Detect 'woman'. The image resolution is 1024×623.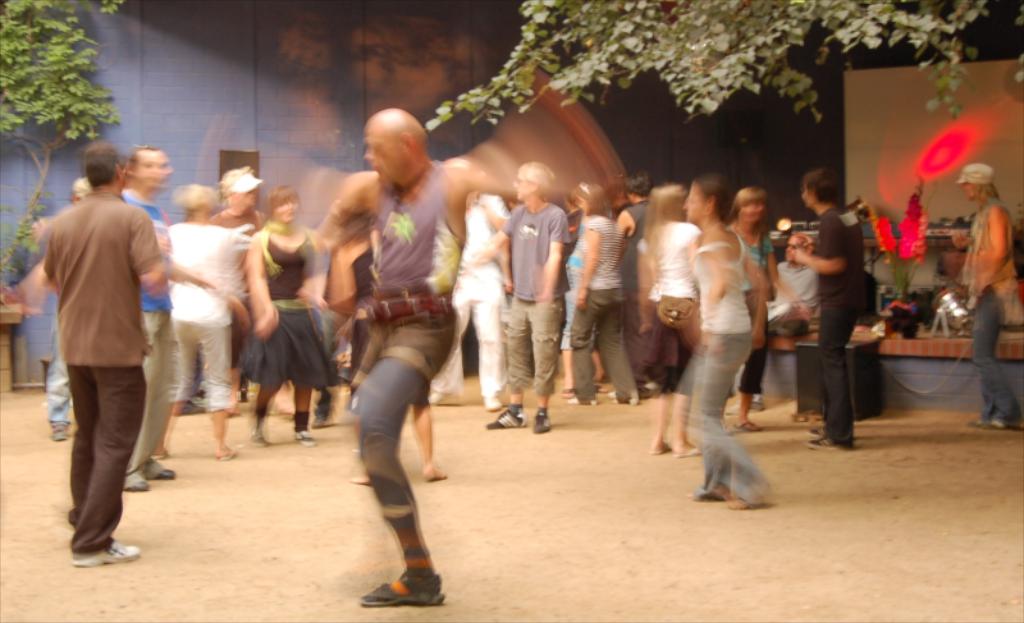
x1=947, y1=162, x2=1023, y2=429.
